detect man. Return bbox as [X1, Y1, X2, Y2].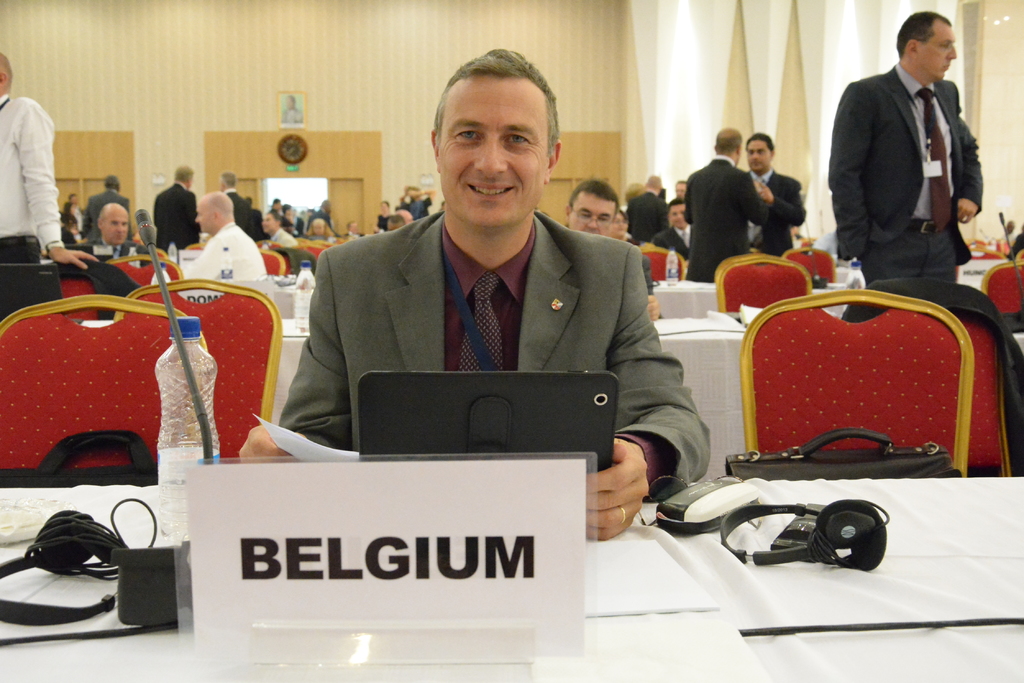
[76, 176, 136, 239].
